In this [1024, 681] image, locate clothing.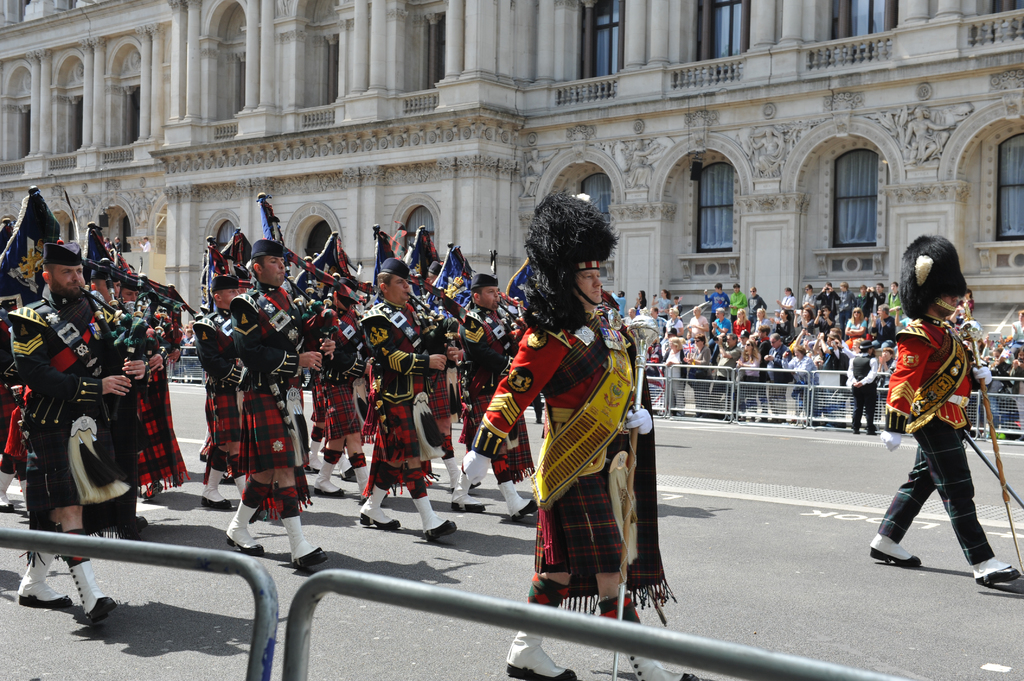
Bounding box: select_region(702, 292, 727, 316).
